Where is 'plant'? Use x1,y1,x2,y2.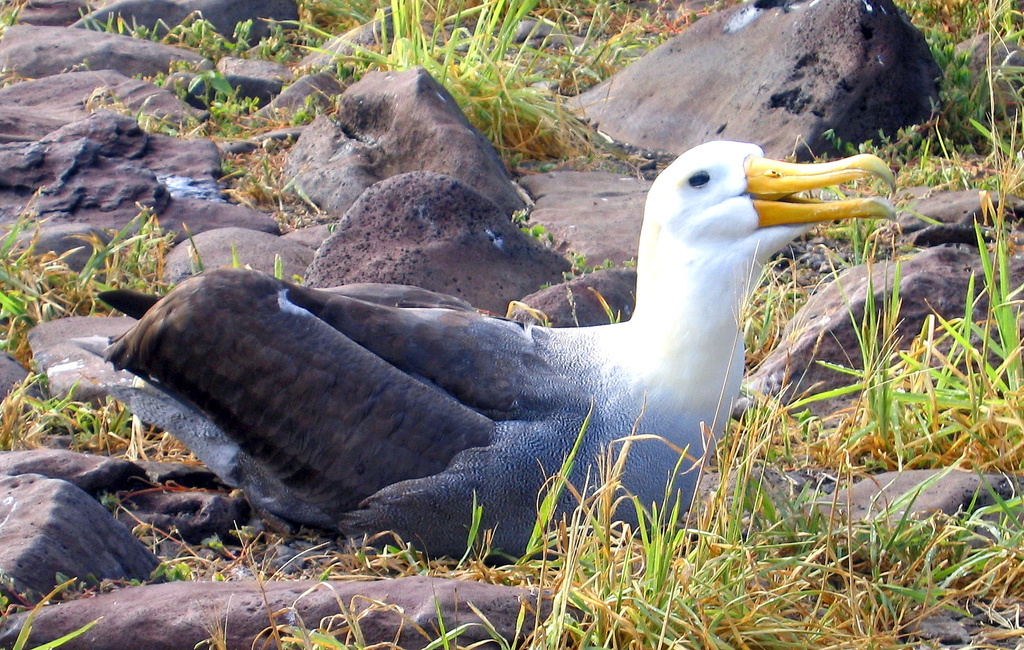
0,352,211,488.
